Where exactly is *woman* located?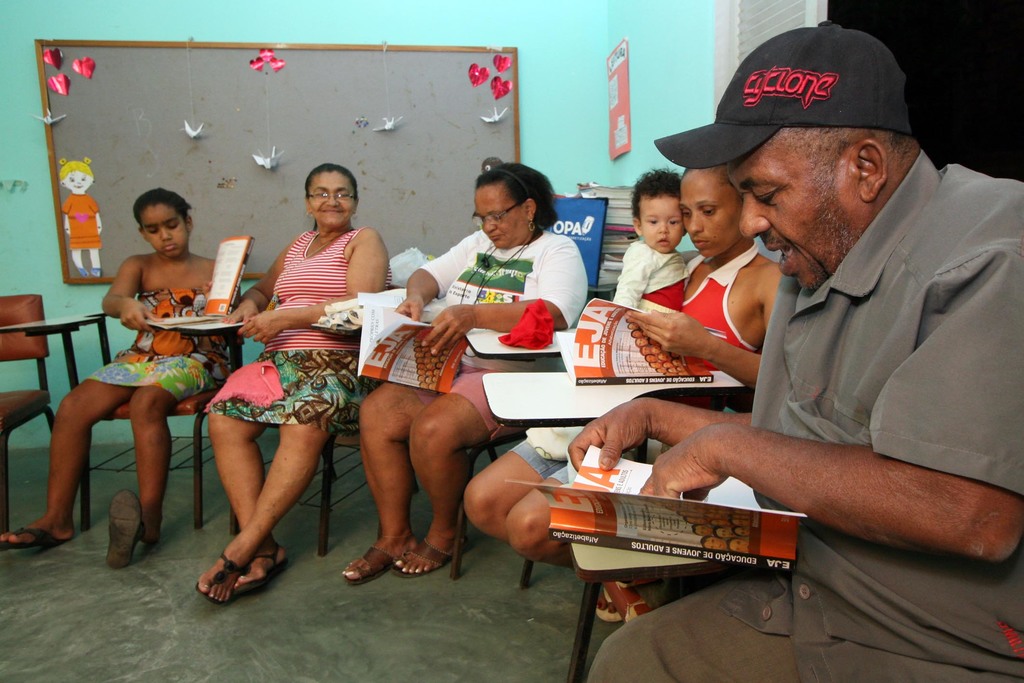
Its bounding box is (193,163,396,611).
